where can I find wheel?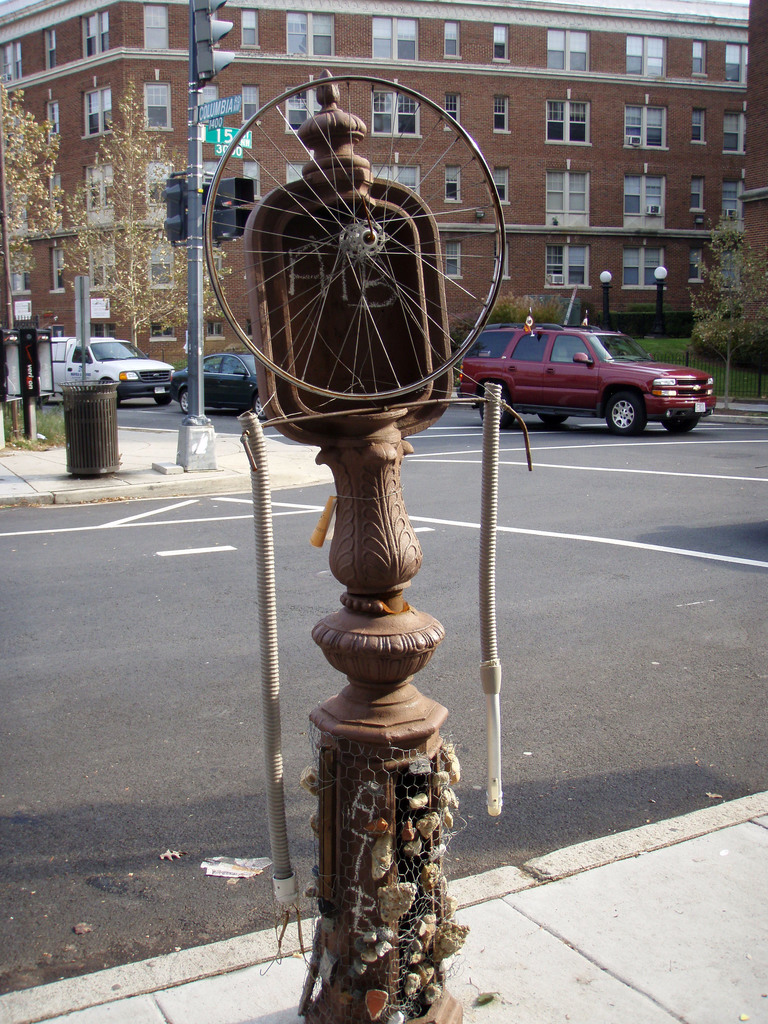
You can find it at [x1=536, y1=413, x2=565, y2=435].
